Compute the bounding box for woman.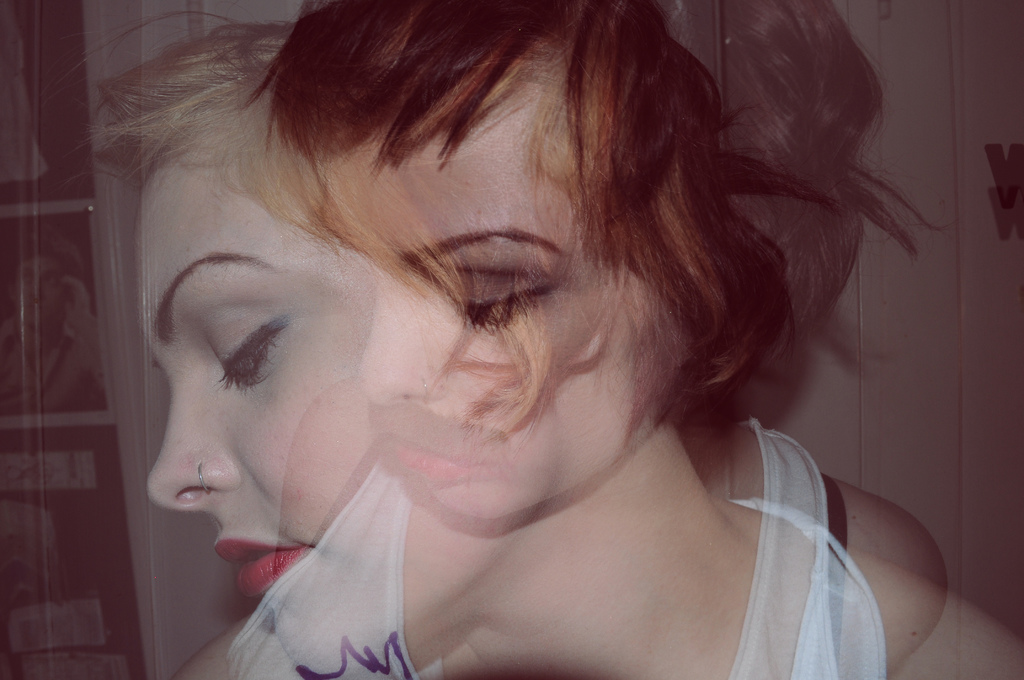
x1=207, y1=0, x2=1020, y2=679.
